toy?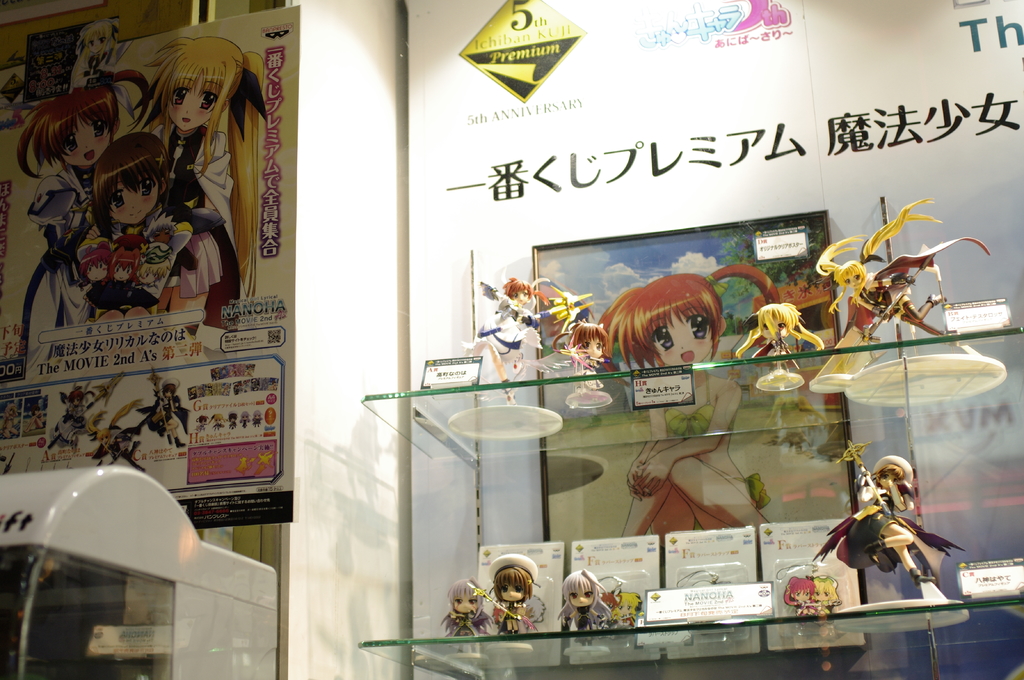
rect(442, 581, 506, 638)
